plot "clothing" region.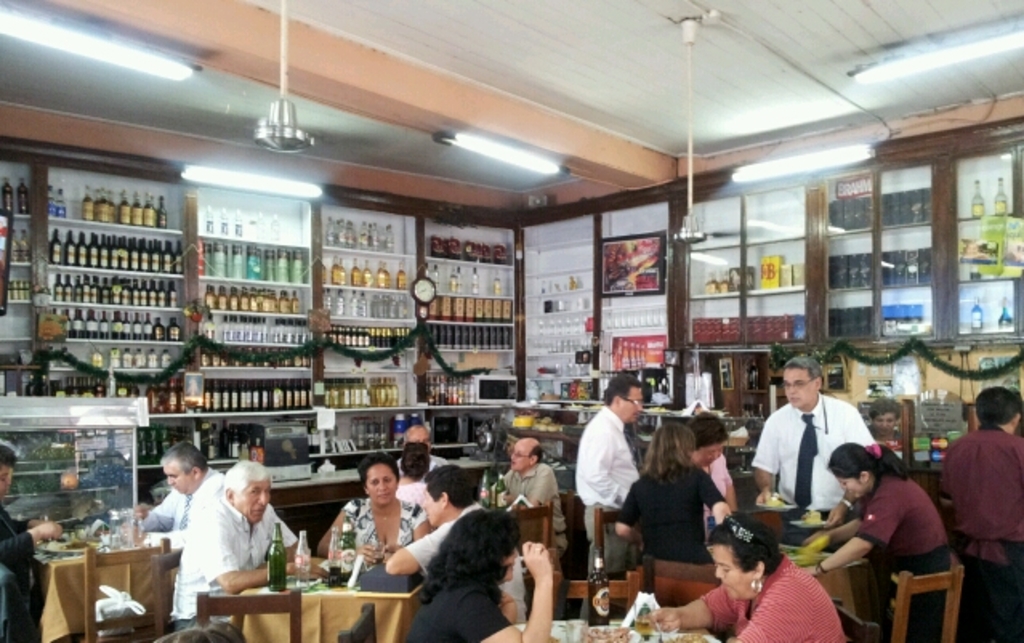
Plotted at 619:455:723:564.
